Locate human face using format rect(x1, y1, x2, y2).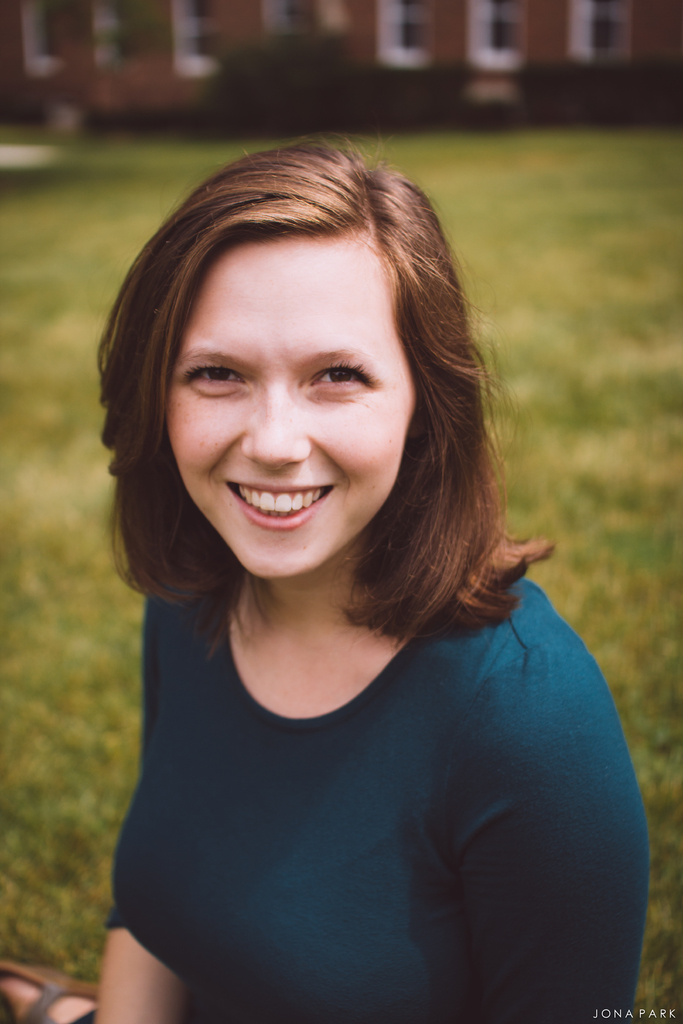
rect(164, 233, 418, 578).
